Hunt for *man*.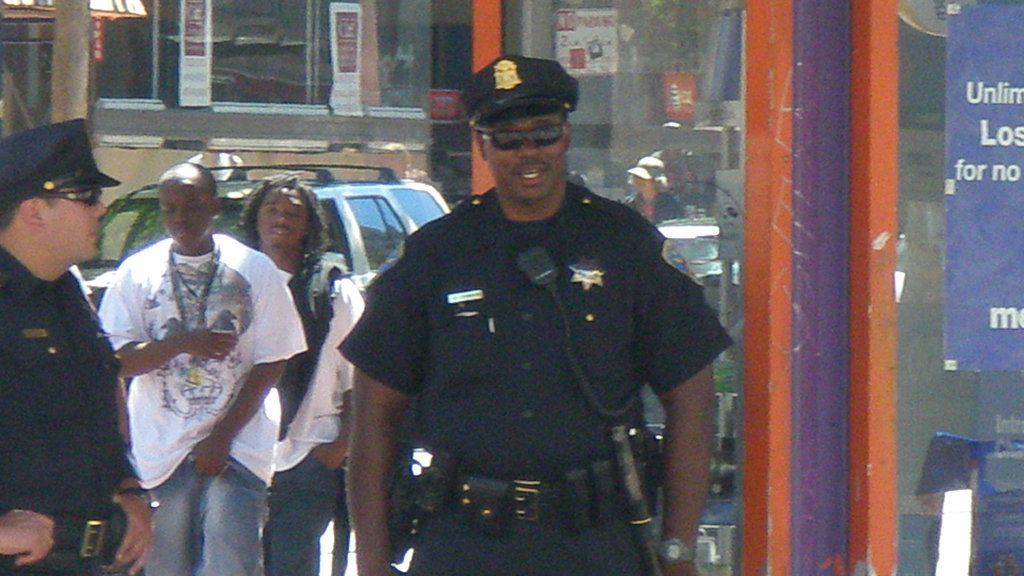
Hunted down at [left=232, top=172, right=369, bottom=575].
